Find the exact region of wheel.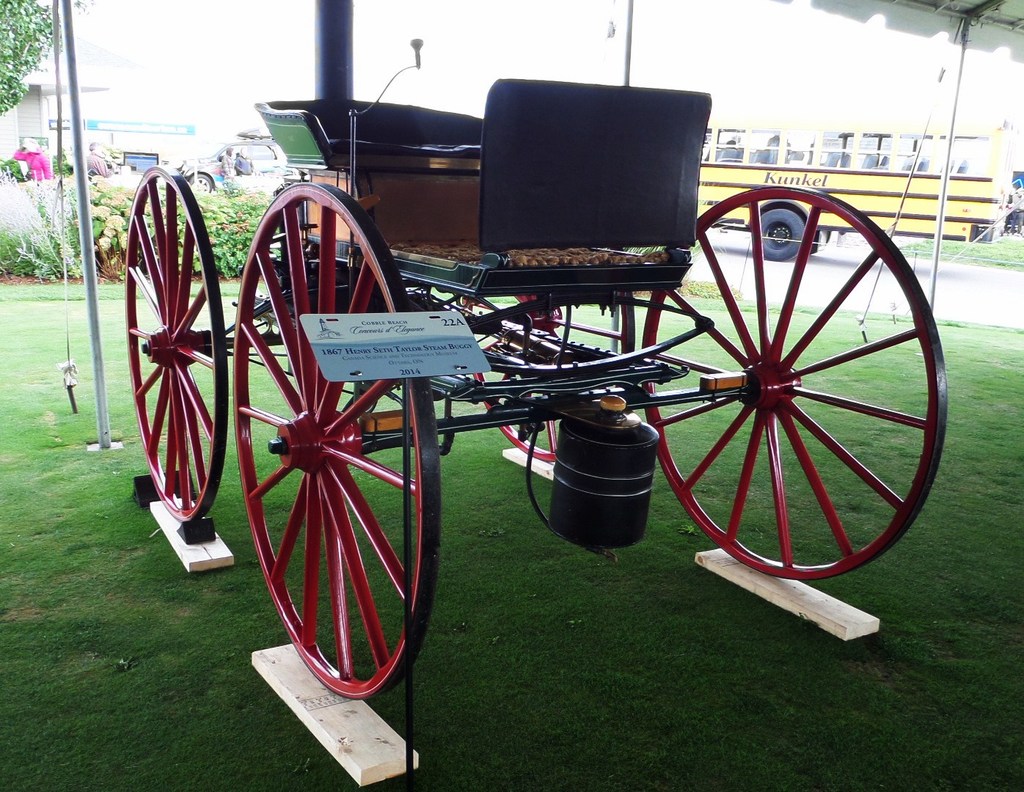
Exact region: select_region(123, 163, 230, 523).
